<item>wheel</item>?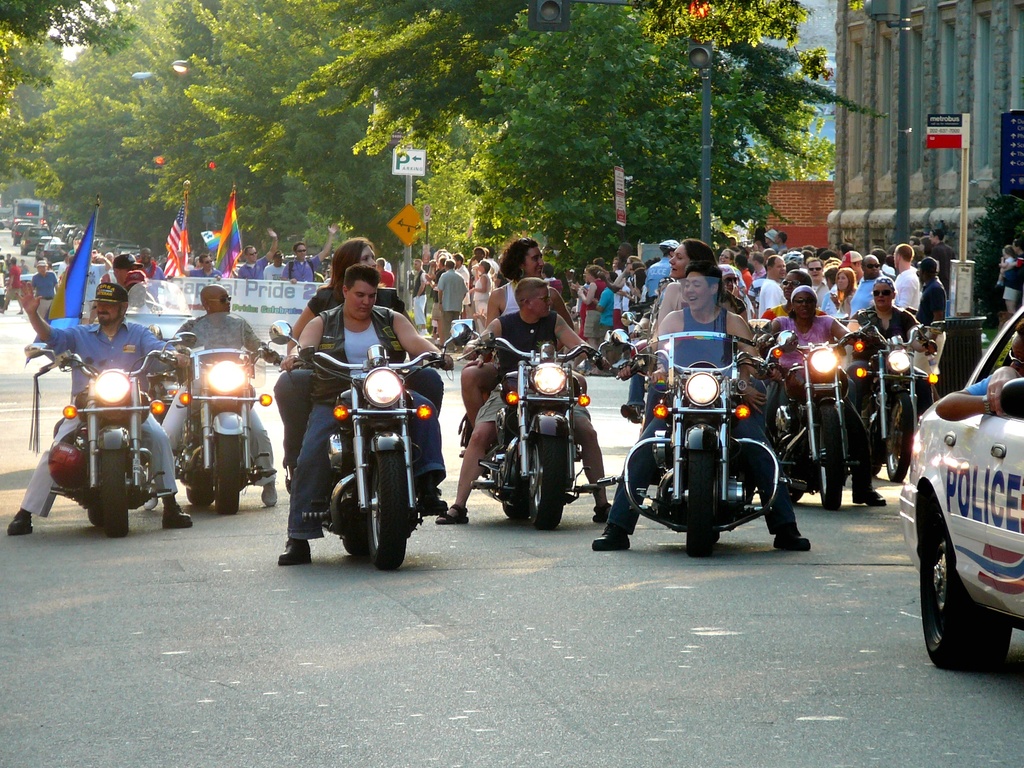
select_region(362, 446, 410, 573)
